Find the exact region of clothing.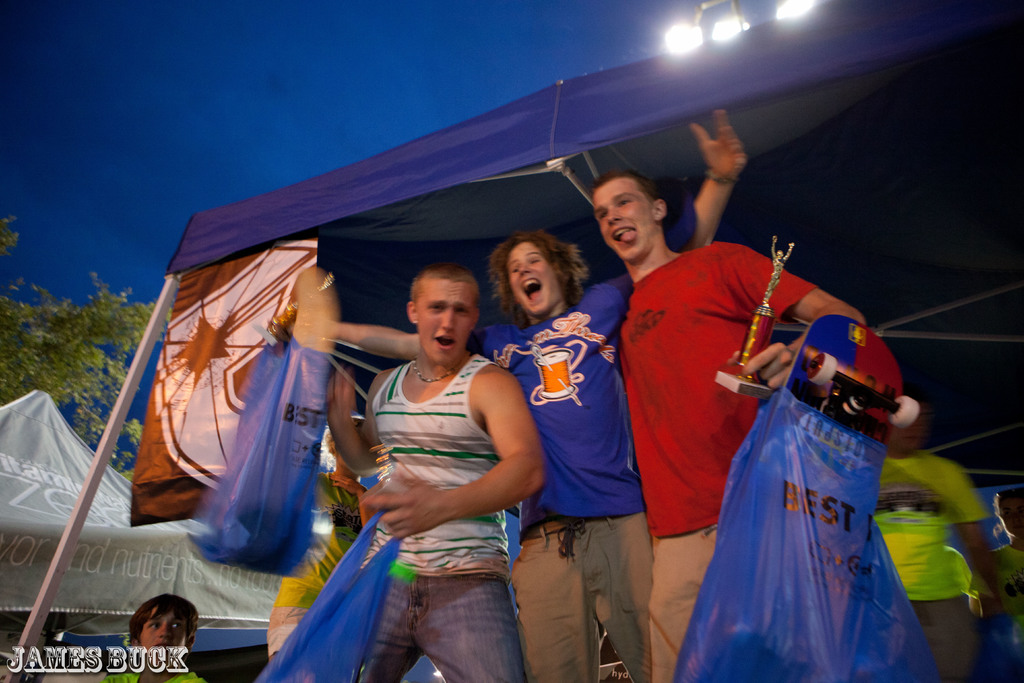
Exact region: detection(468, 268, 641, 678).
